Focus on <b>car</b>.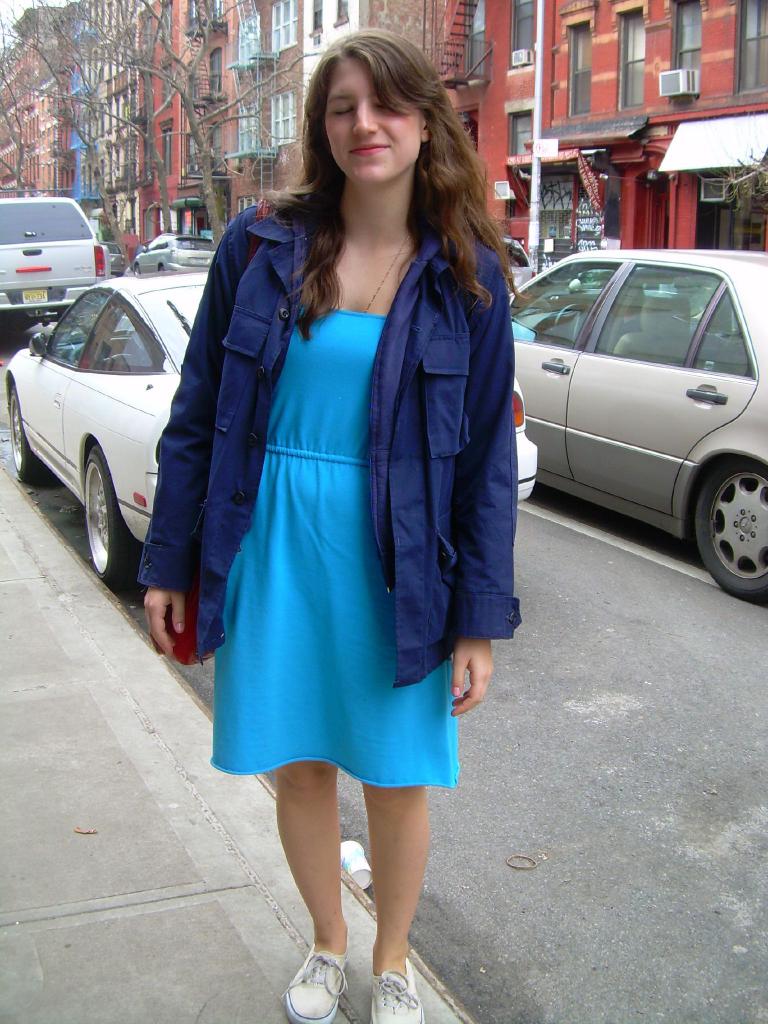
Focused at bbox=[119, 223, 217, 270].
